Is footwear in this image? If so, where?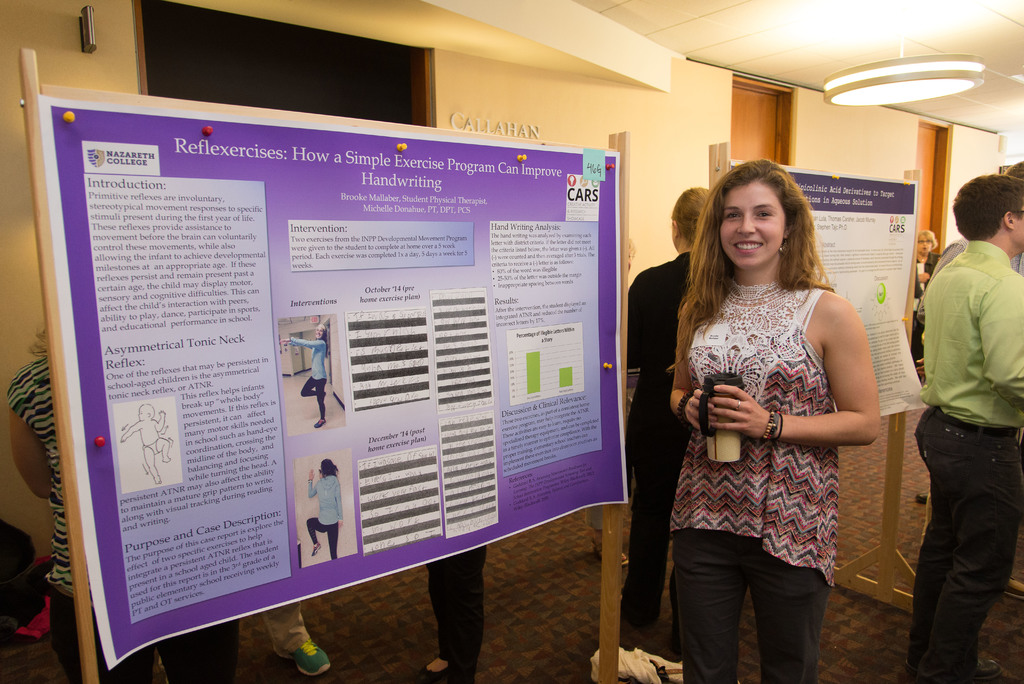
Yes, at [312, 546, 320, 555].
